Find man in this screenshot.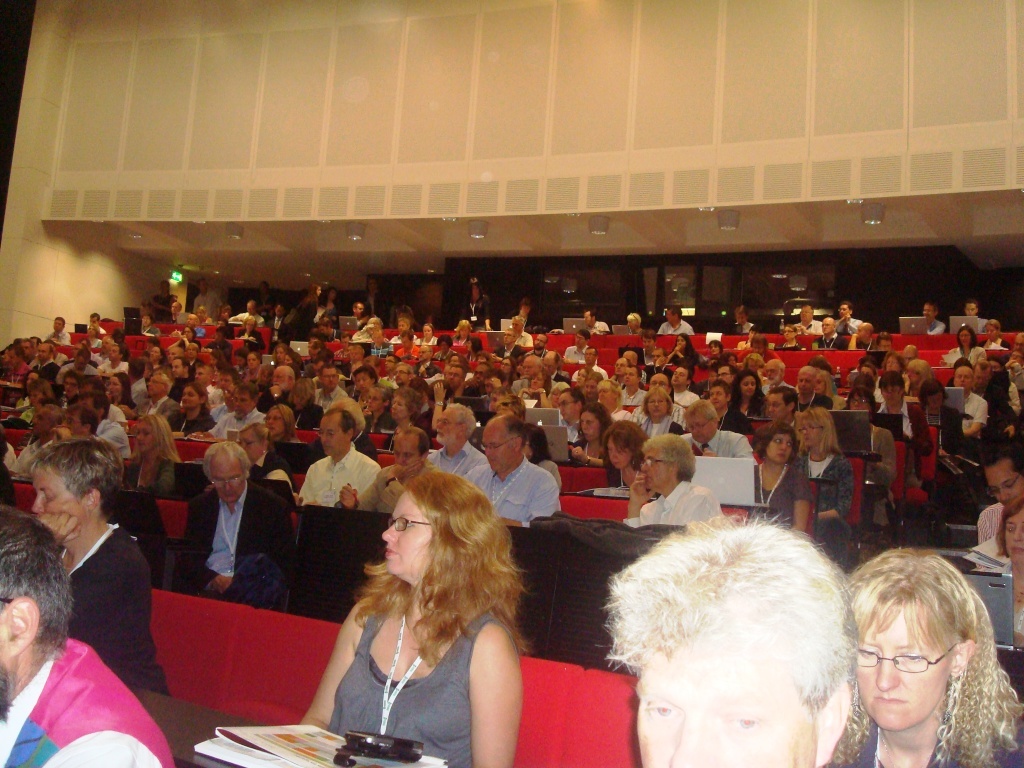
The bounding box for man is [765, 384, 803, 432].
